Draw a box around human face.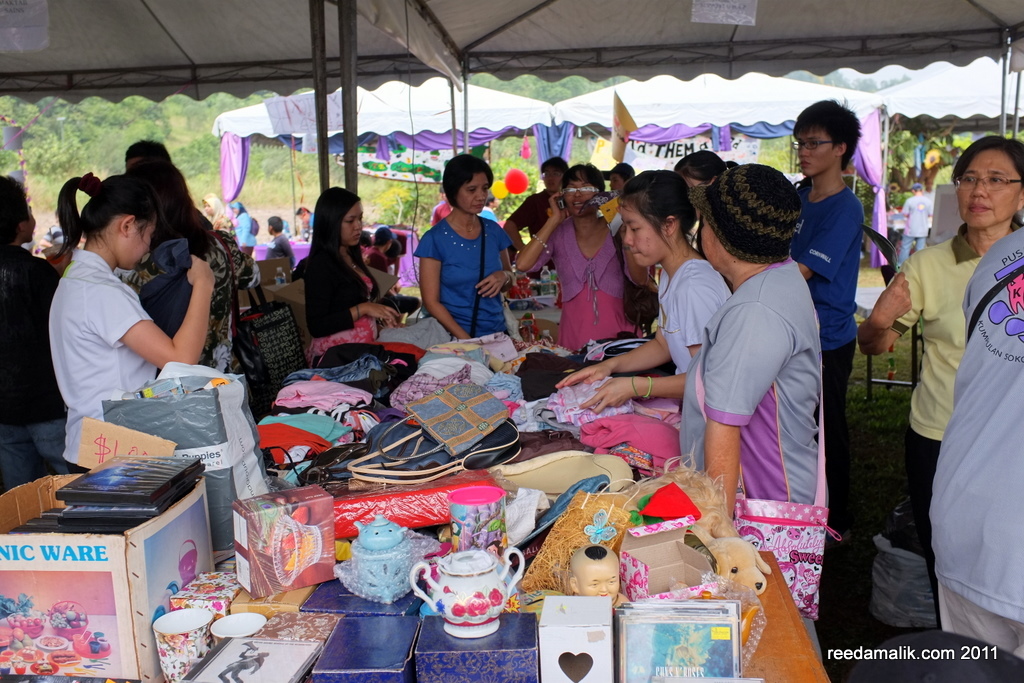
detection(565, 172, 597, 216).
